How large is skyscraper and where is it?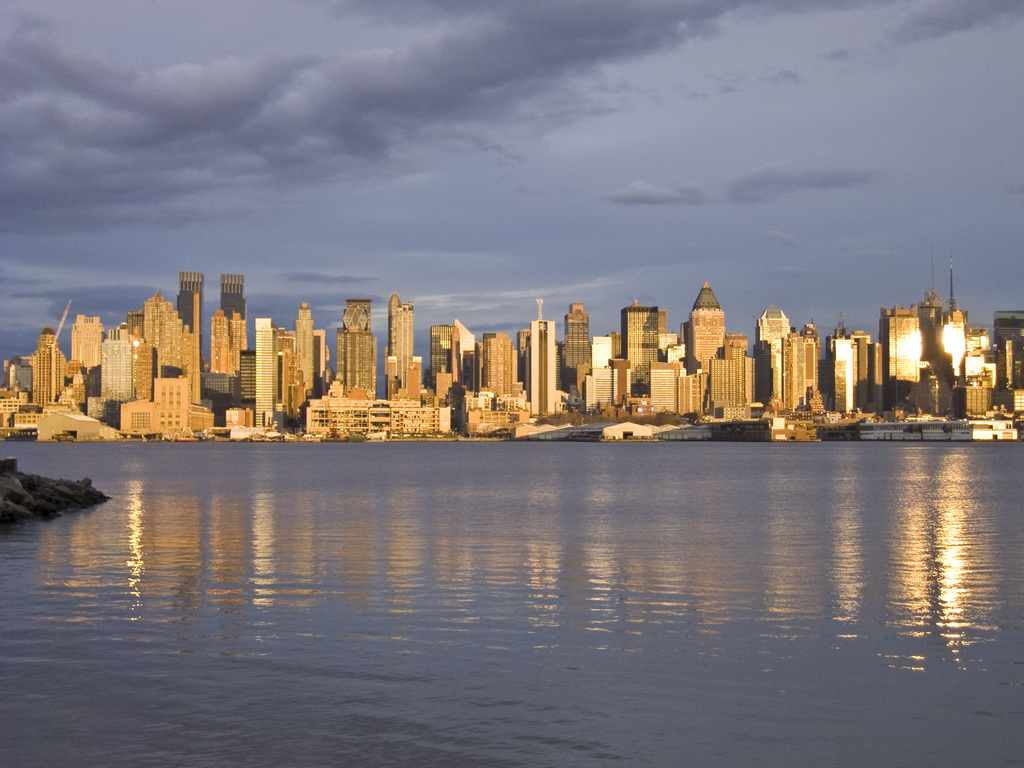
Bounding box: 710,330,756,411.
